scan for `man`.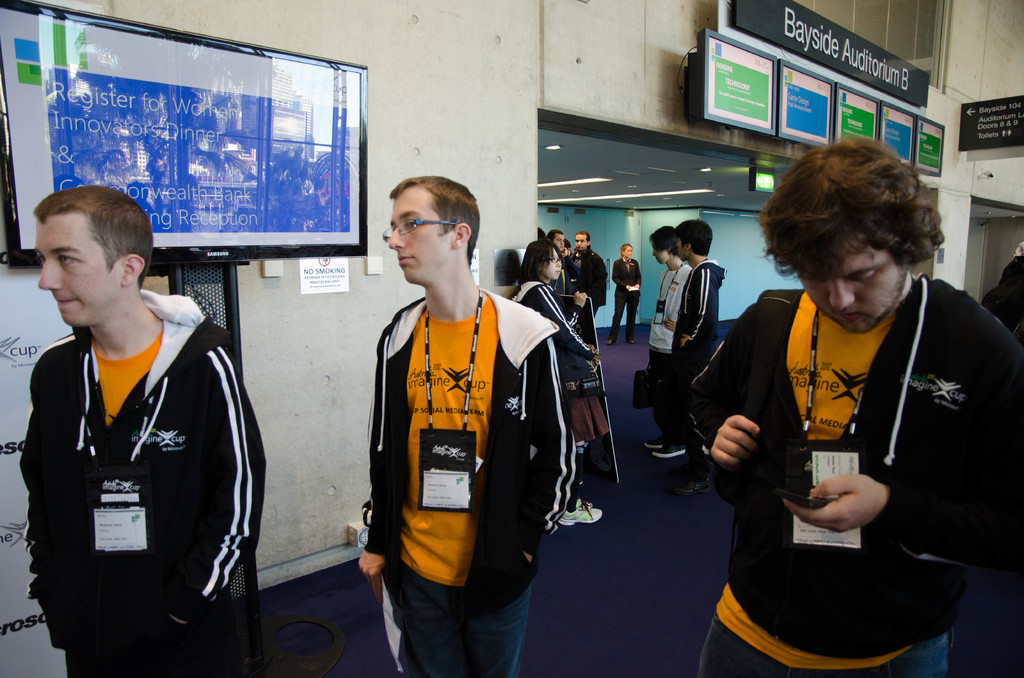
Scan result: 686/130/1023/677.
